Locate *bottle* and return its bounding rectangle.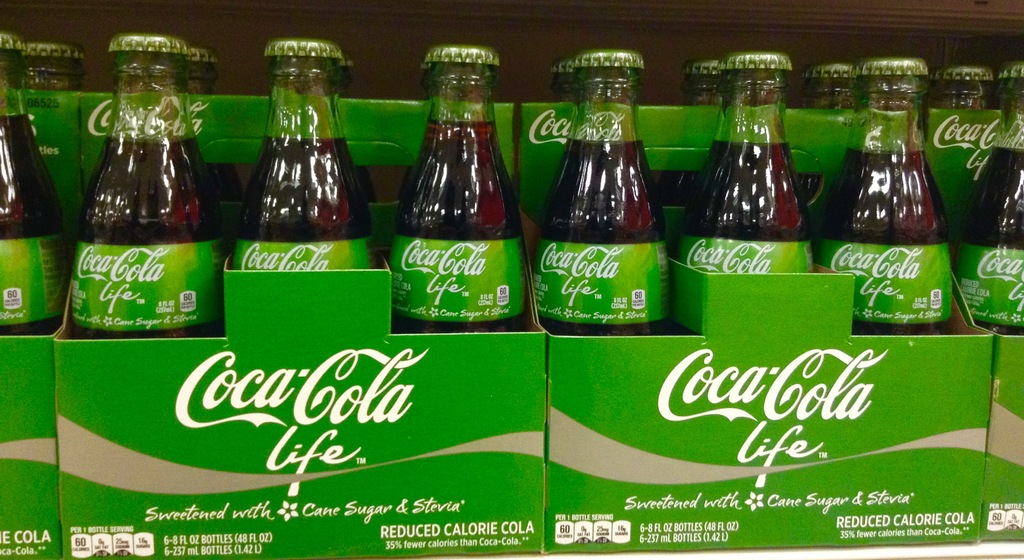
detection(389, 42, 536, 333).
